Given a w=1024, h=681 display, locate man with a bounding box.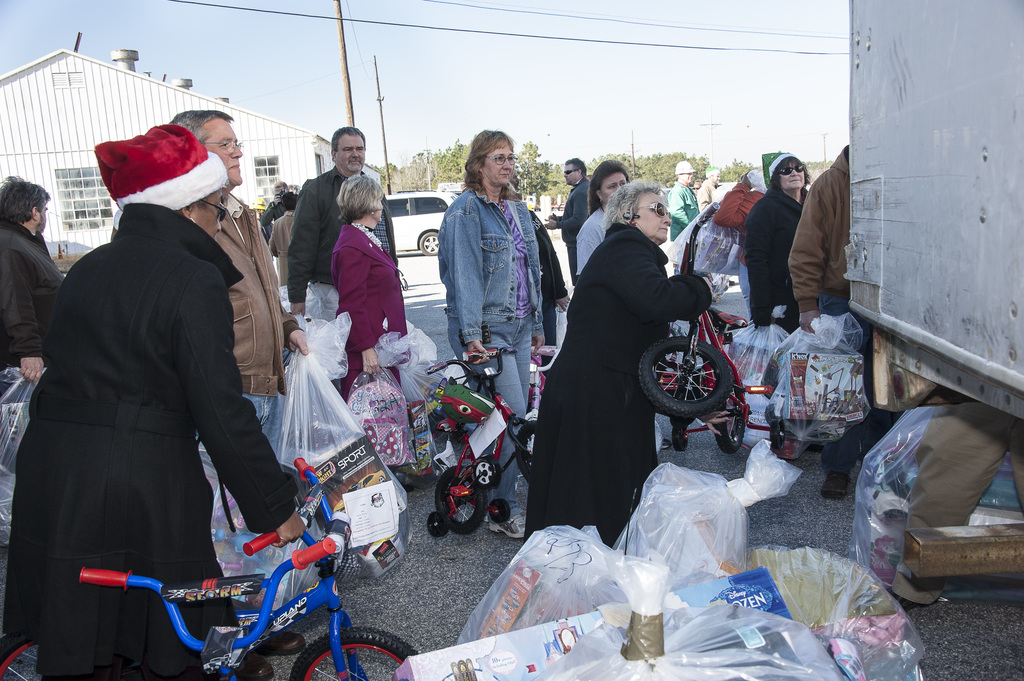
Located: crop(787, 141, 854, 501).
